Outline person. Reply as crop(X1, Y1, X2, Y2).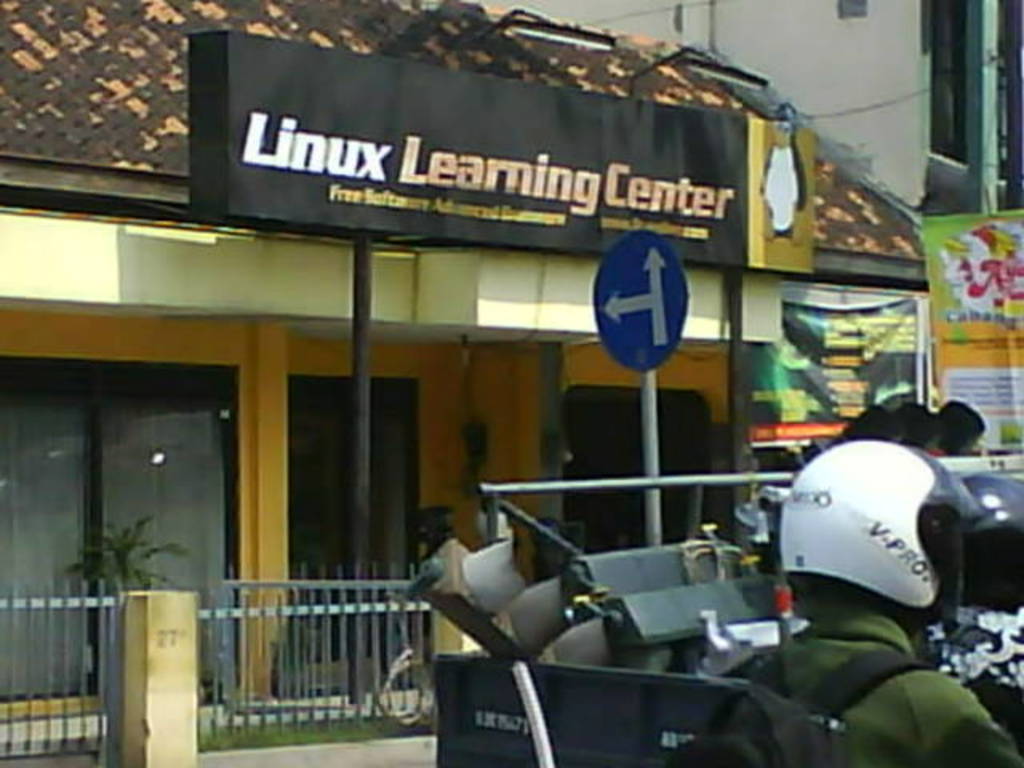
crop(934, 390, 987, 459).
